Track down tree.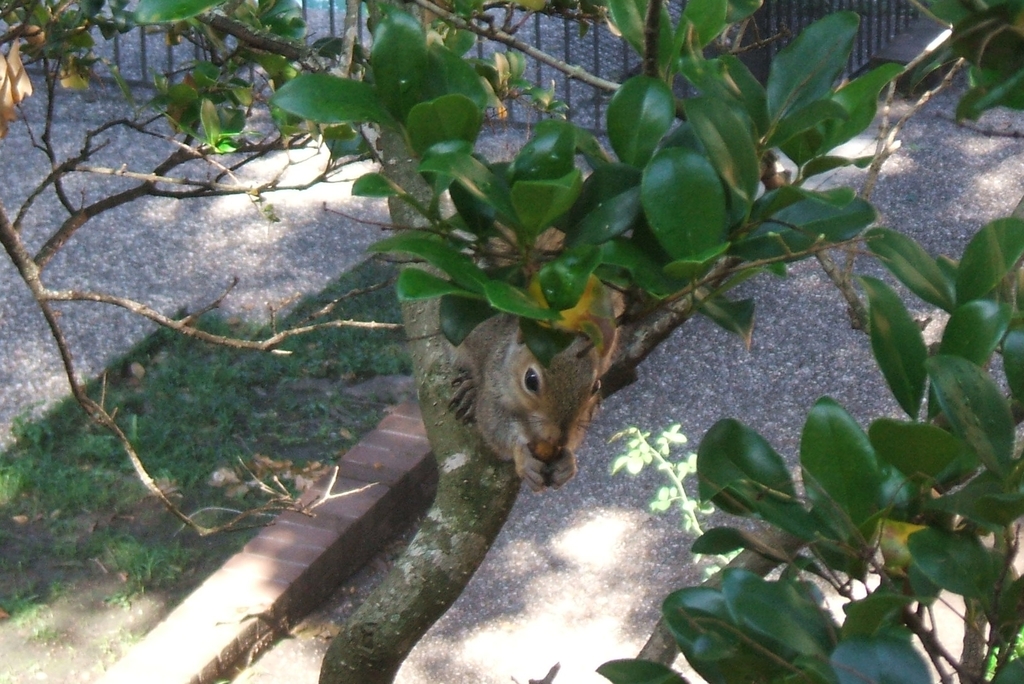
Tracked to 0/0/1023/683.
